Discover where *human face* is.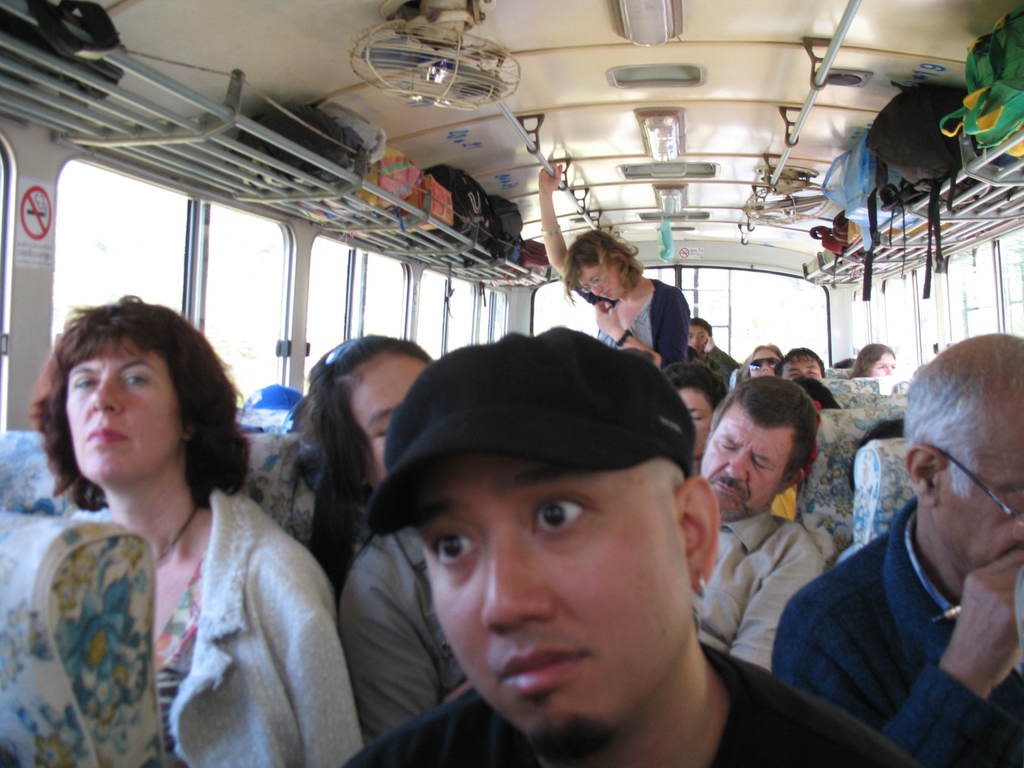
Discovered at BBox(786, 356, 822, 383).
